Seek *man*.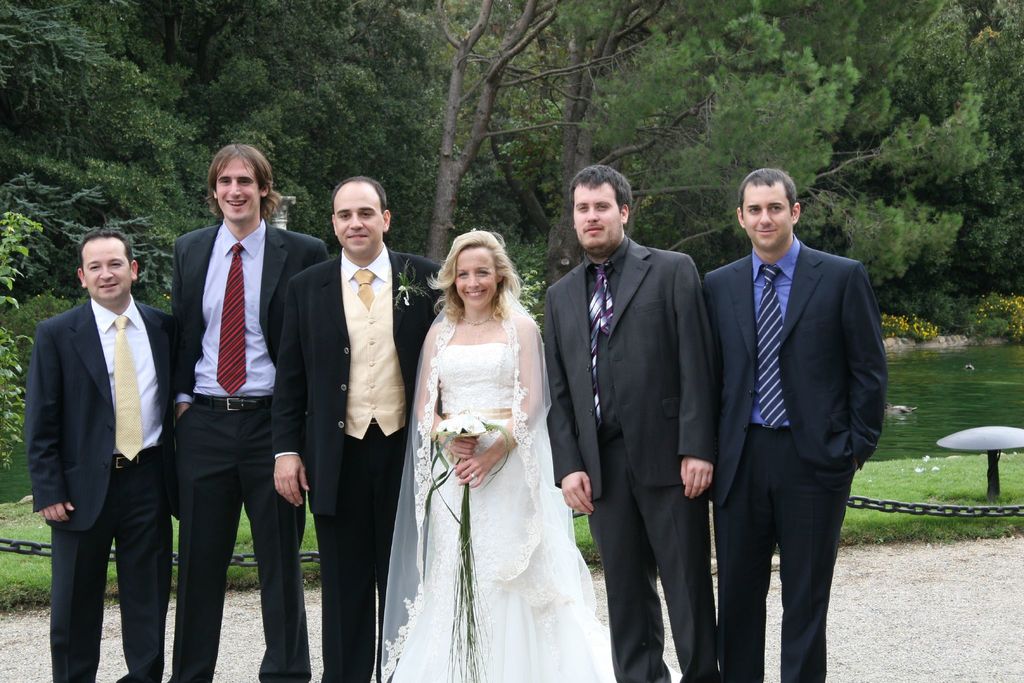
Rect(165, 146, 330, 682).
